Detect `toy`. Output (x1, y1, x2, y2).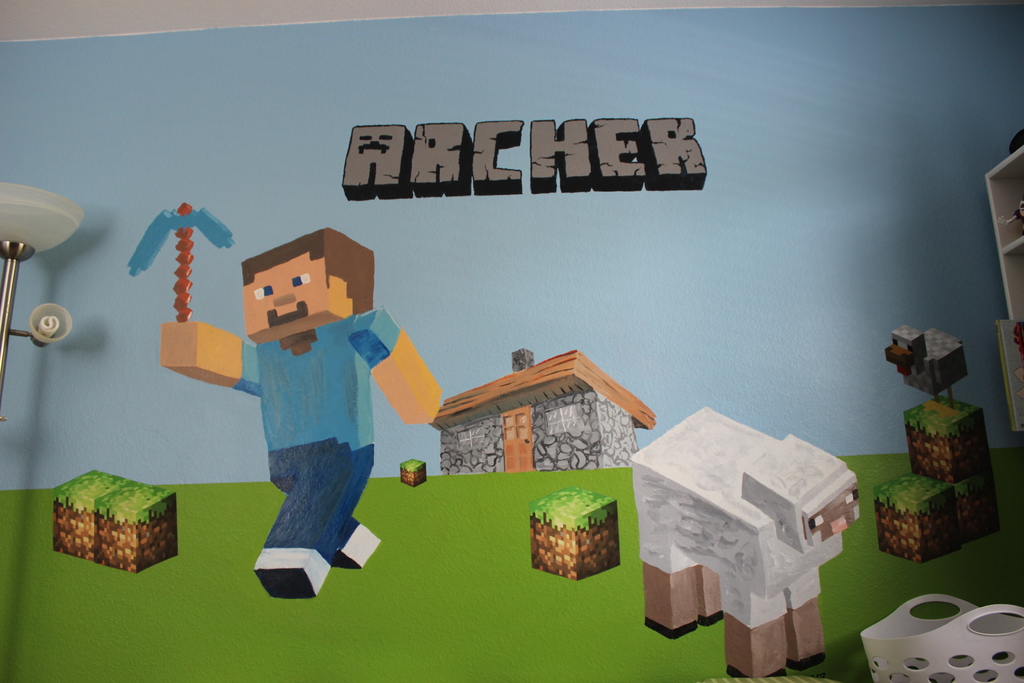
(861, 320, 994, 564).
